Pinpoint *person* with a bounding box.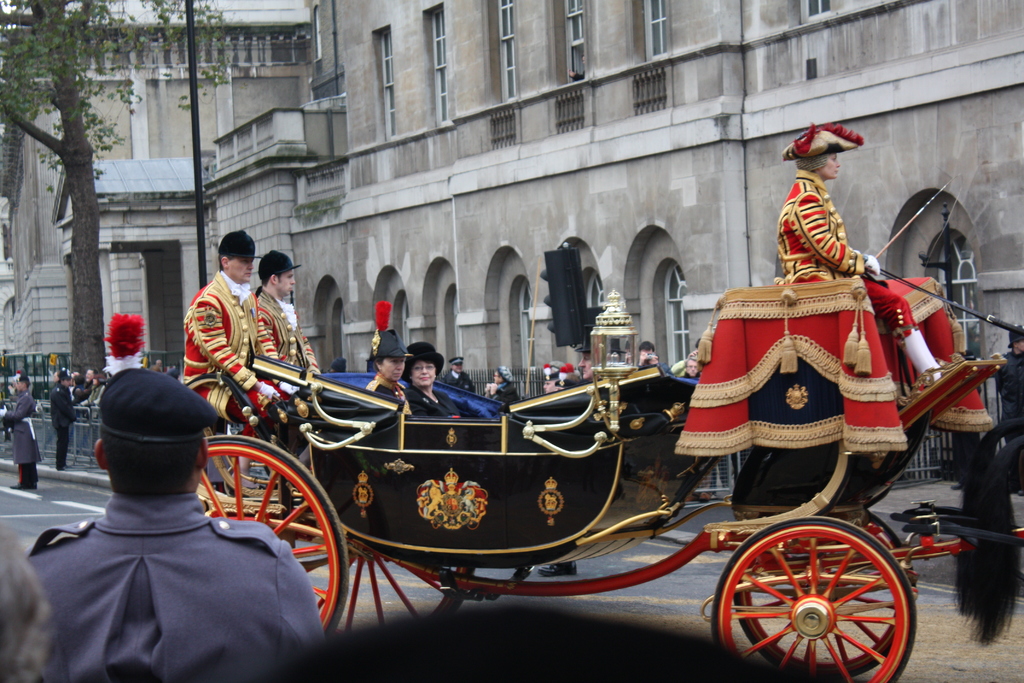
<region>581, 304, 606, 378</region>.
